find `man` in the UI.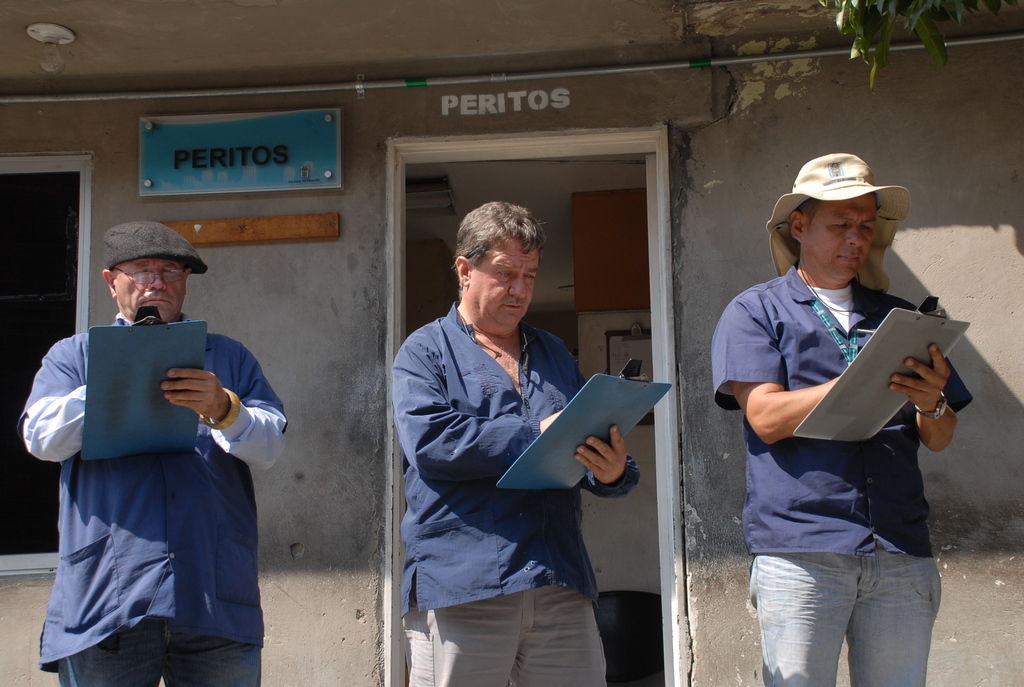
UI element at select_region(710, 154, 971, 686).
